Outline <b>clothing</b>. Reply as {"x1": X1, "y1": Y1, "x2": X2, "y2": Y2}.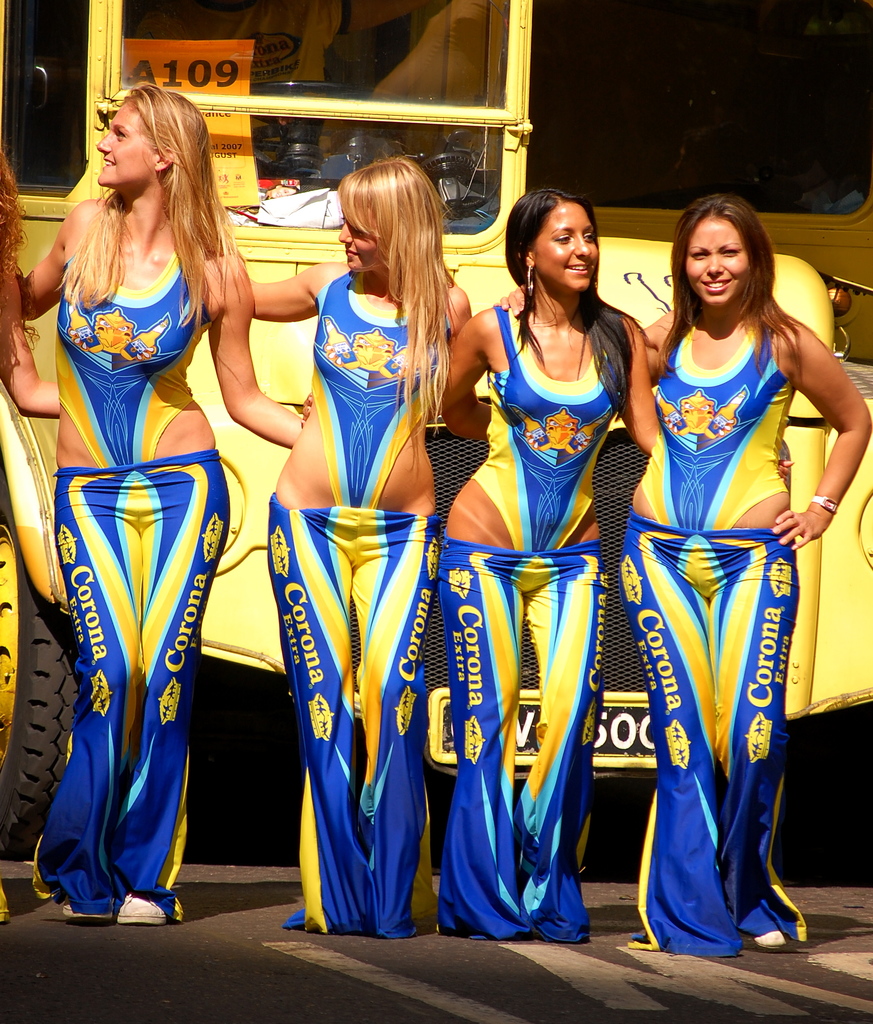
{"x1": 33, "y1": 239, "x2": 229, "y2": 910}.
